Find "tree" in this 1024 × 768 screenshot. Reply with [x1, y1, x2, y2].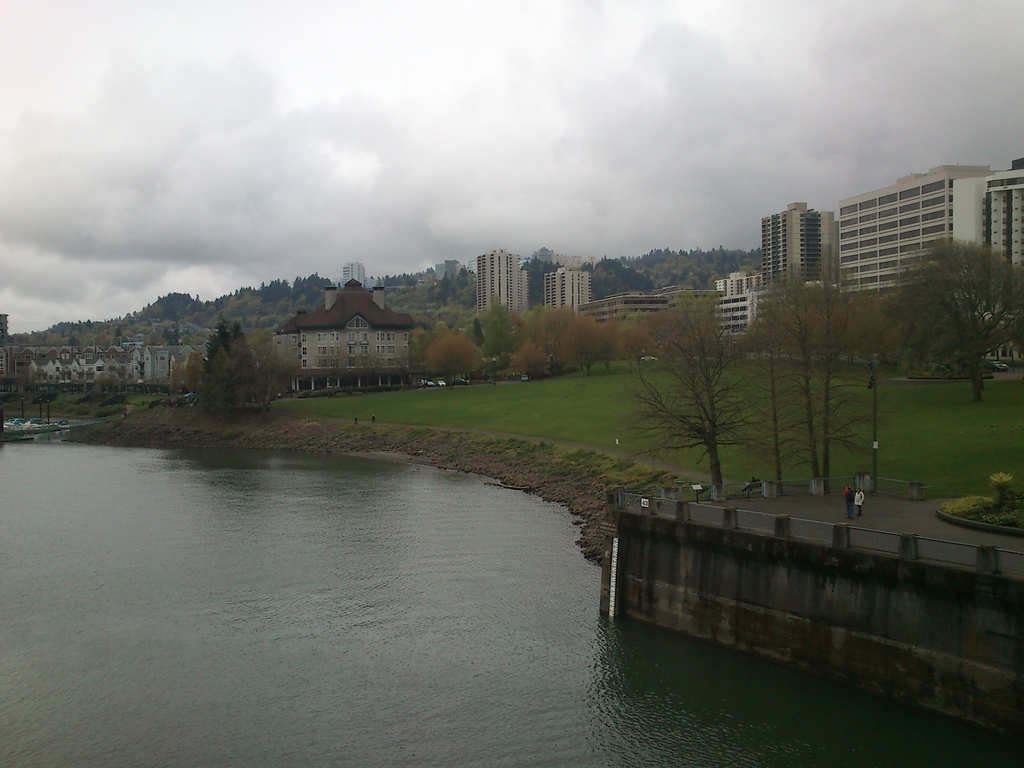
[88, 367, 120, 397].
